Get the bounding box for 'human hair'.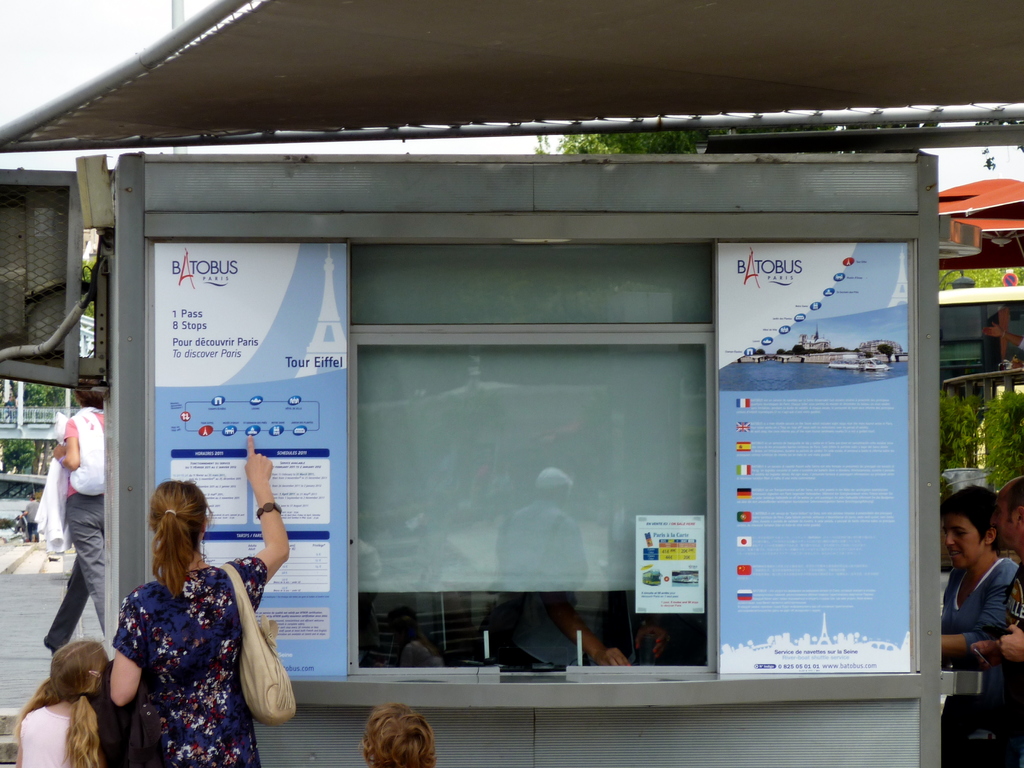
[21, 639, 106, 753].
